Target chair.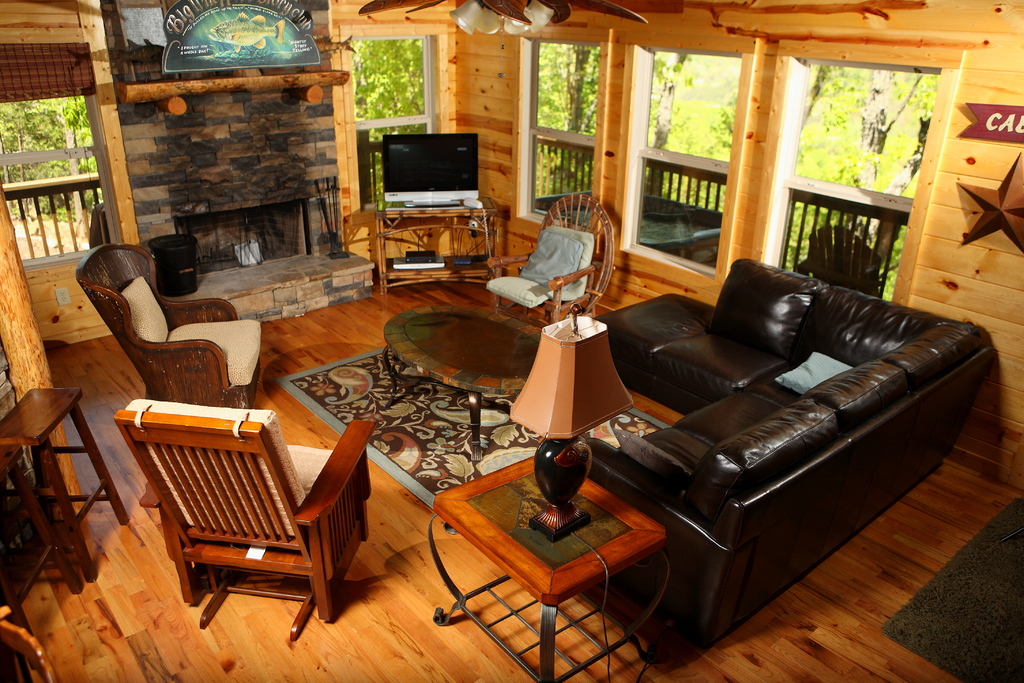
Target region: x1=77 y1=242 x2=262 y2=411.
